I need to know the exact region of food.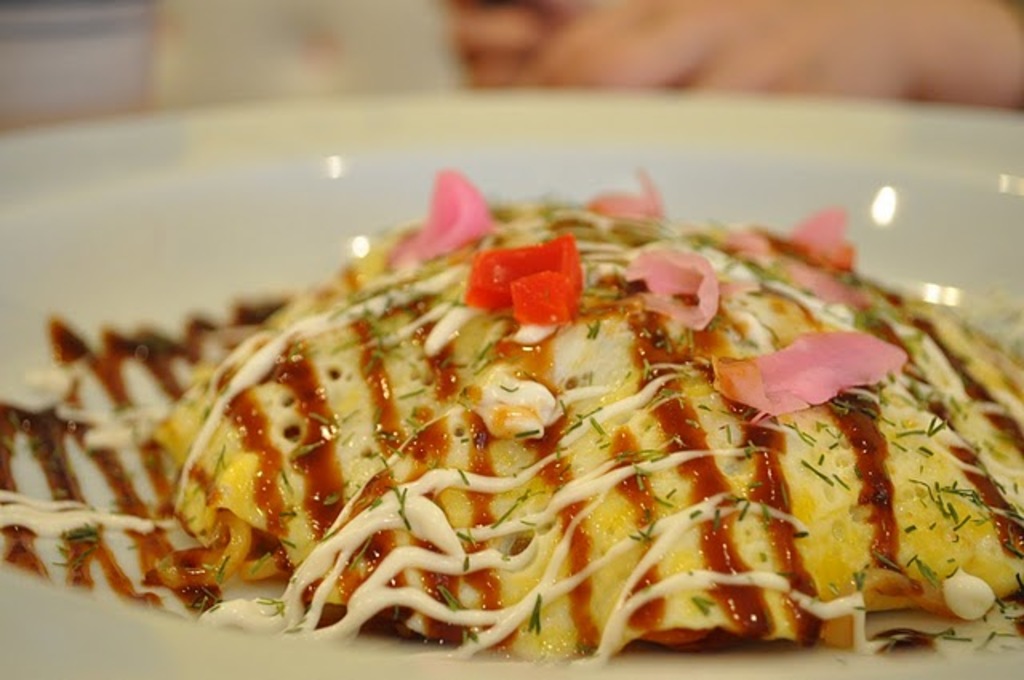
Region: (99, 163, 1000, 640).
